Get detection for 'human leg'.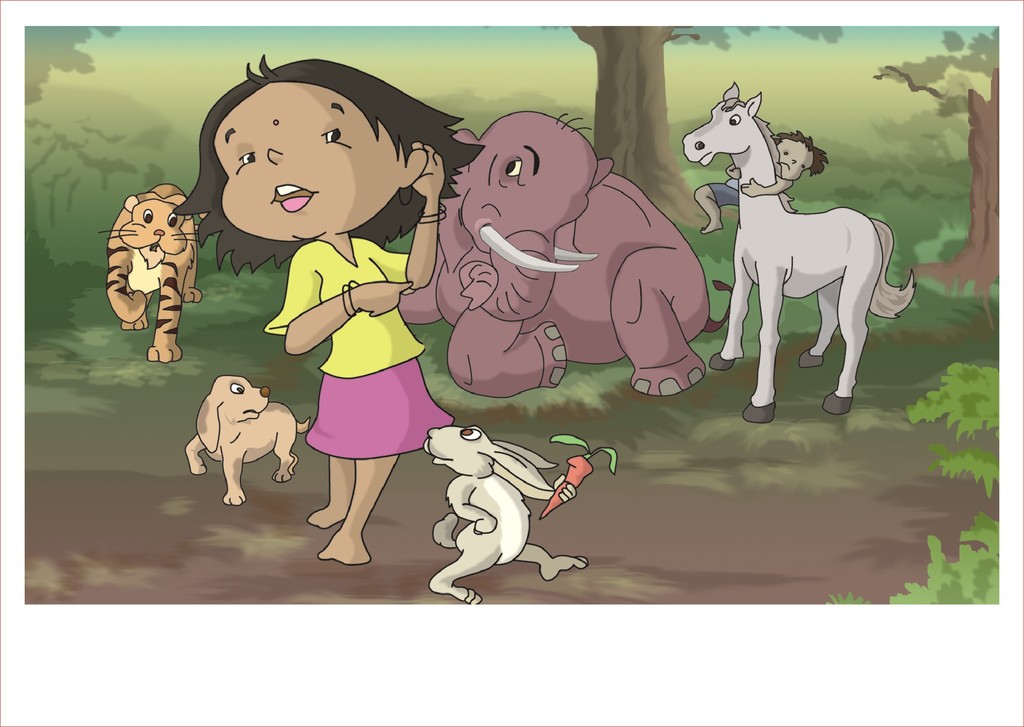
Detection: <box>321,363,408,564</box>.
